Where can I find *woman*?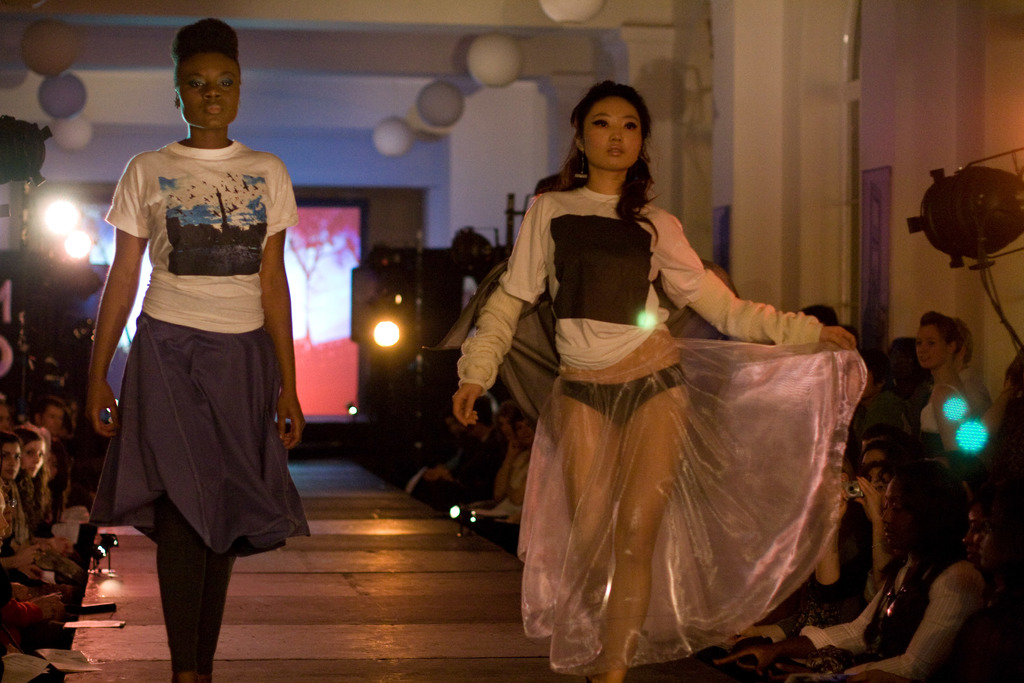
You can find it at (792,466,990,682).
